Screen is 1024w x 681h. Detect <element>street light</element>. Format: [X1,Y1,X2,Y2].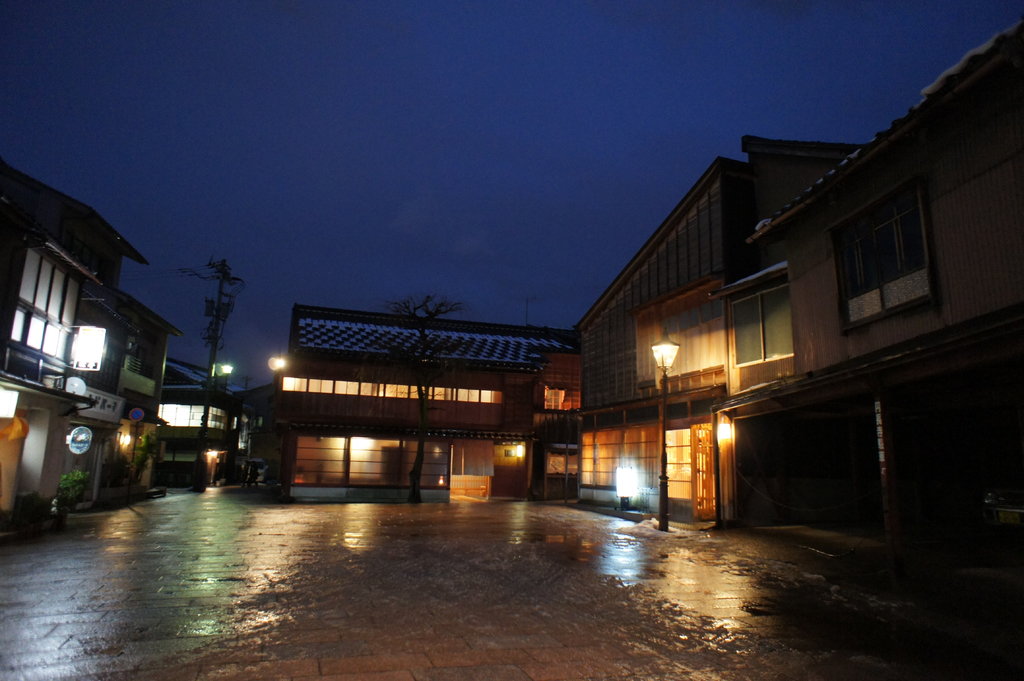
[219,361,236,397].
